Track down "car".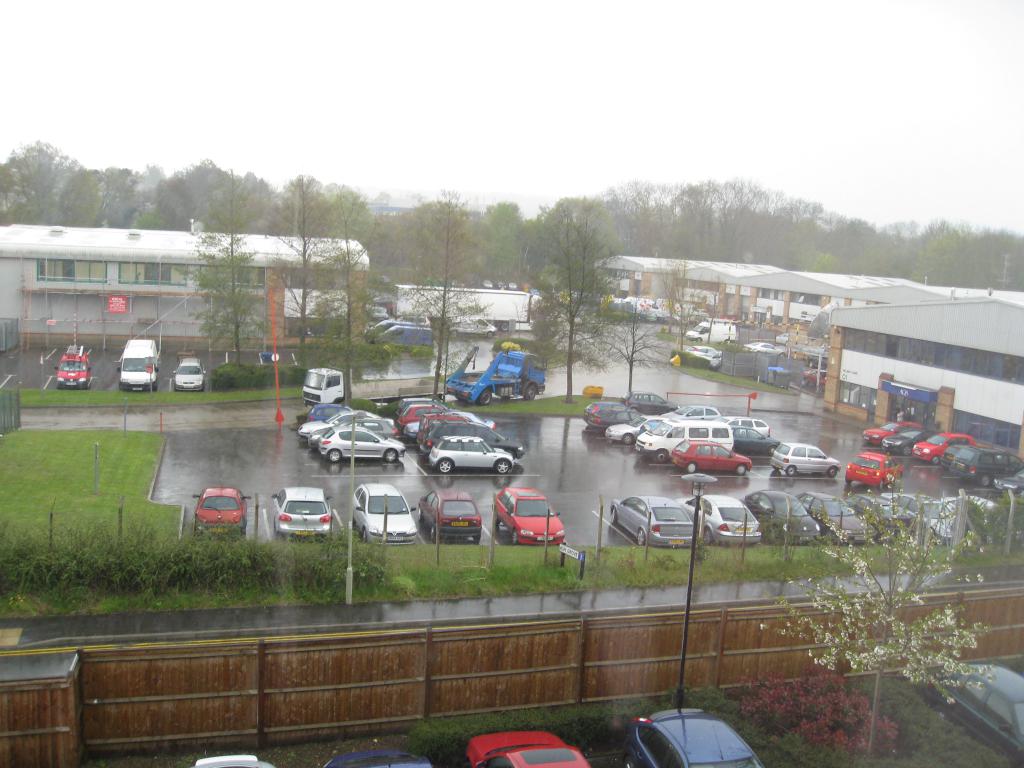
Tracked to box(923, 662, 1023, 761).
